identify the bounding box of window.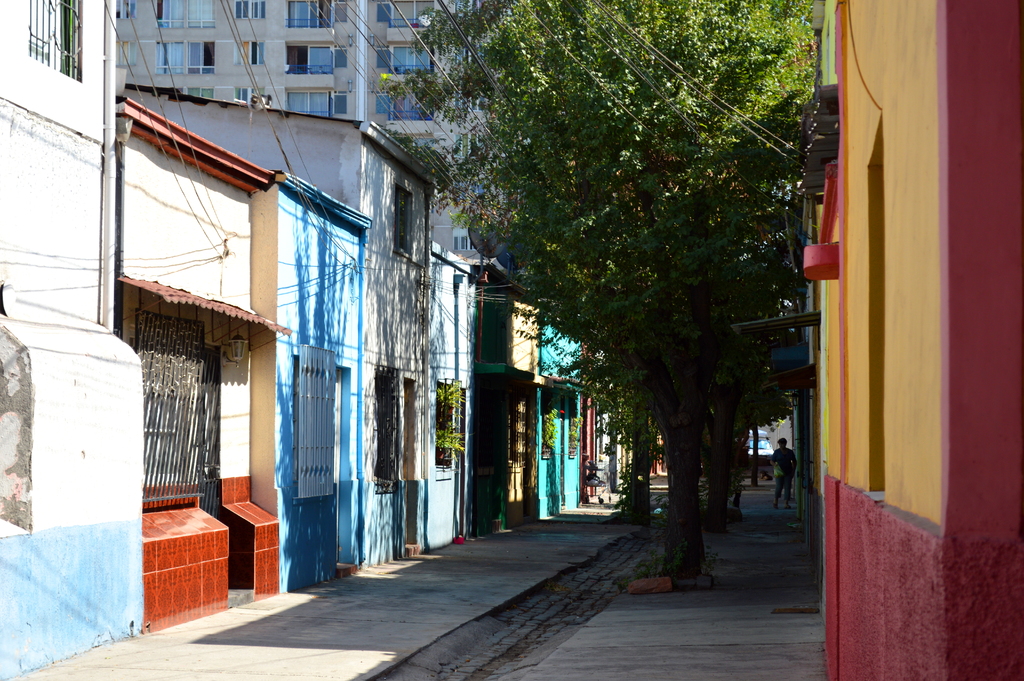
locate(373, 372, 401, 490).
